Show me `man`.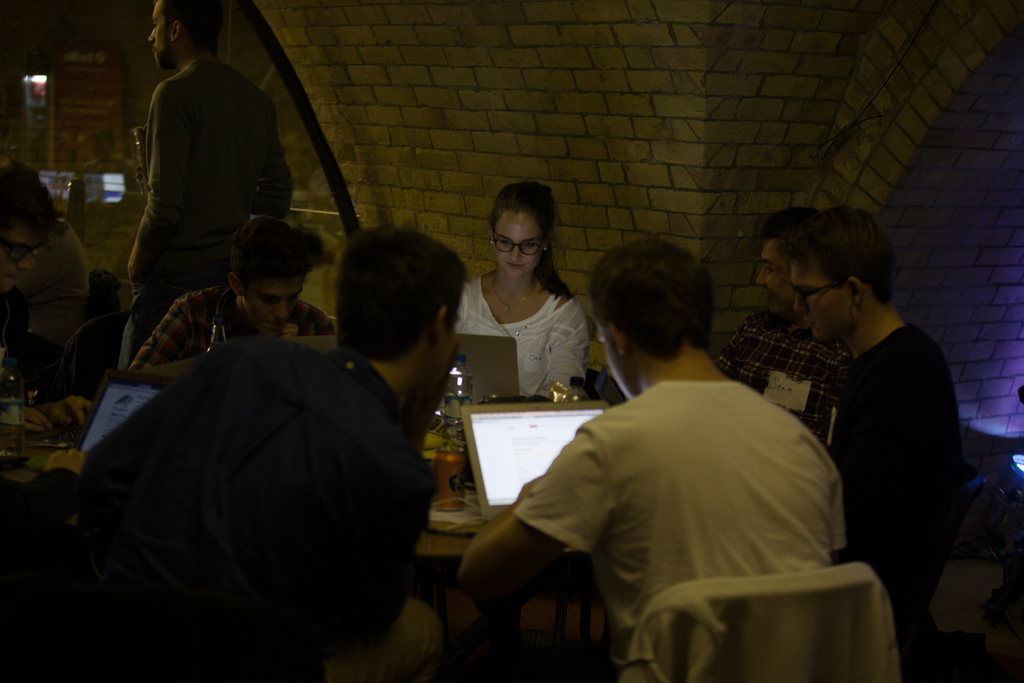
`man` is here: [x1=767, y1=210, x2=955, y2=659].
